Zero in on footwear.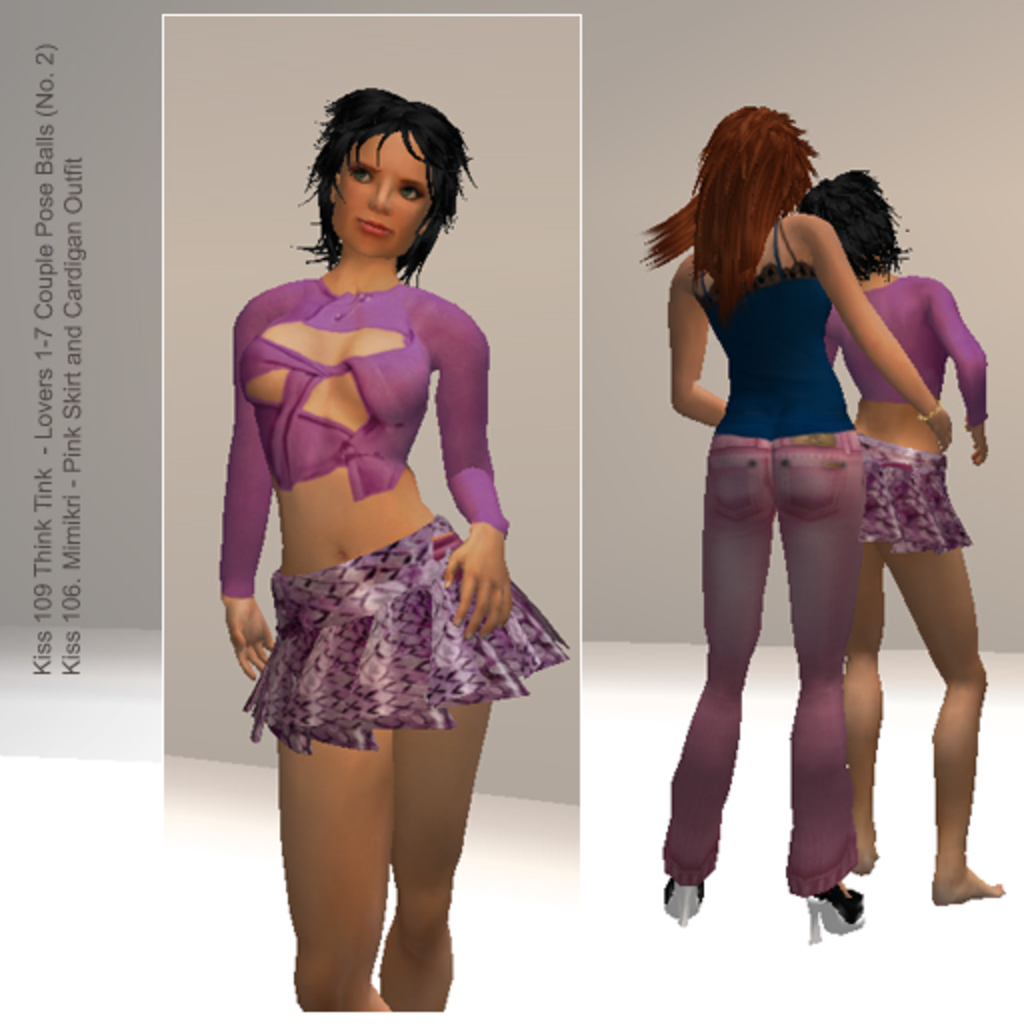
Zeroed in: bbox(808, 872, 870, 948).
